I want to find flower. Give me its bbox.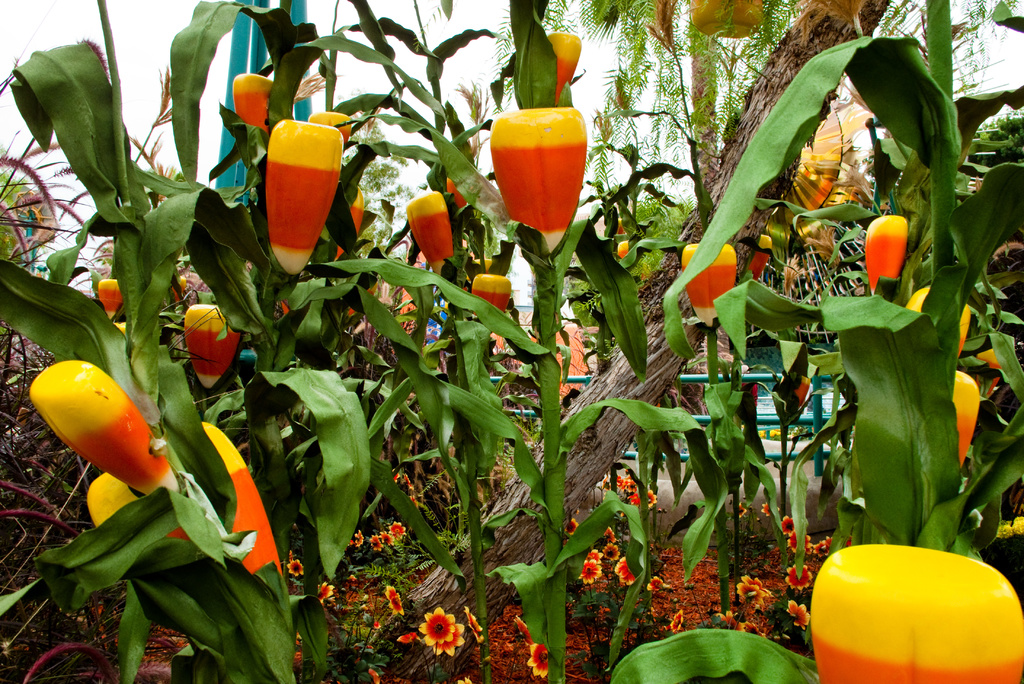
<box>786,605,812,630</box>.
